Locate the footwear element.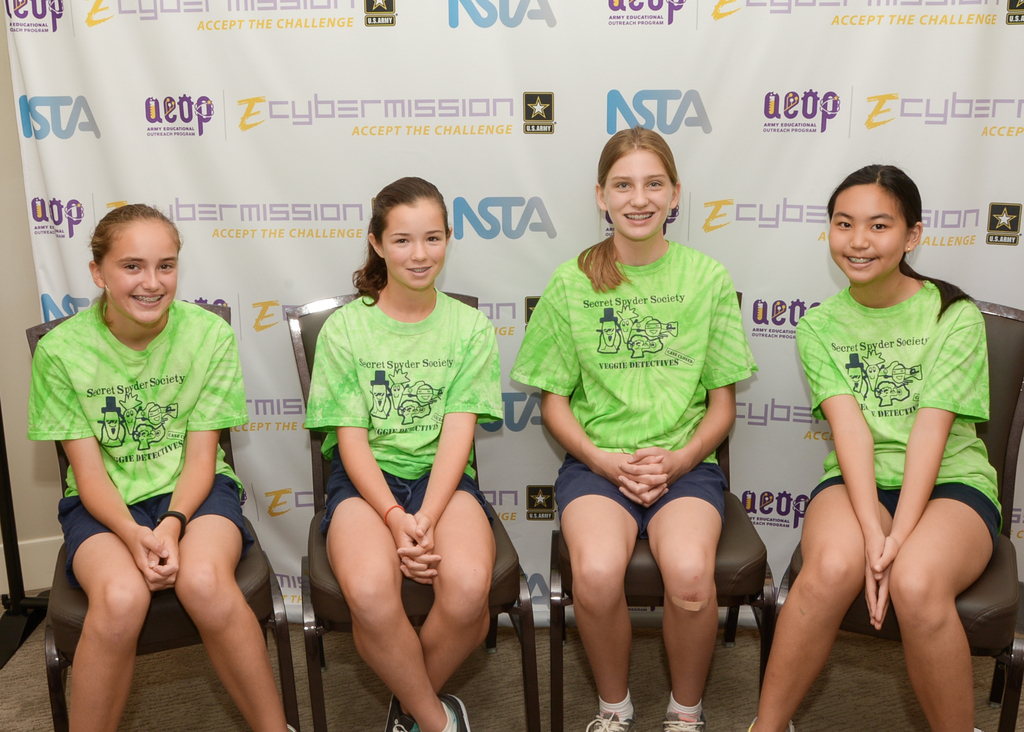
Element bbox: [left=583, top=708, right=634, bottom=731].
